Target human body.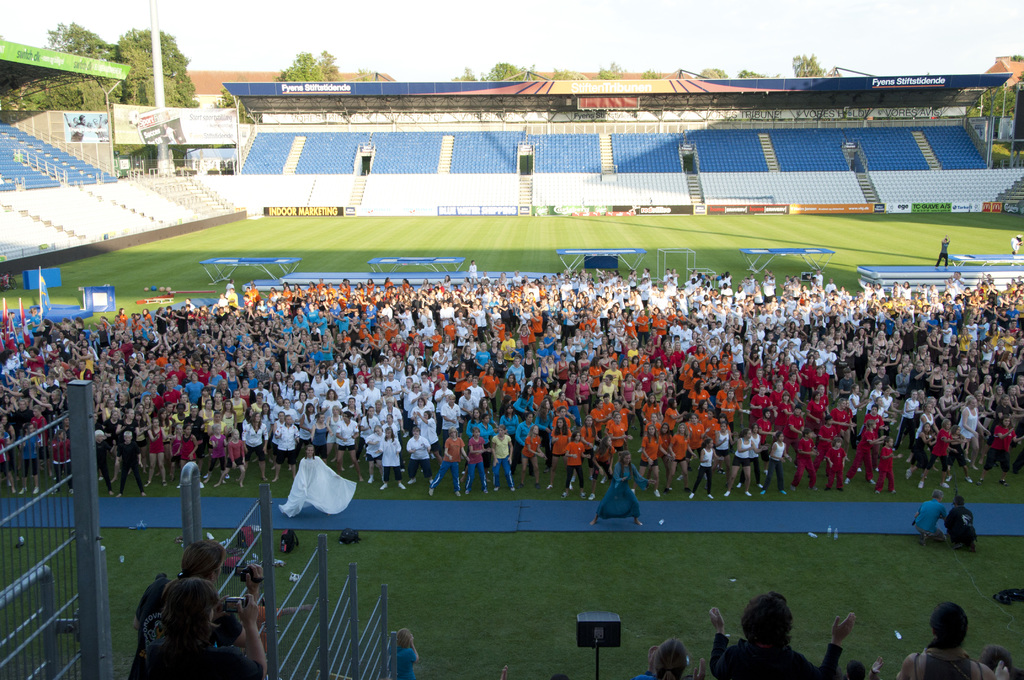
Target region: crop(395, 362, 404, 381).
